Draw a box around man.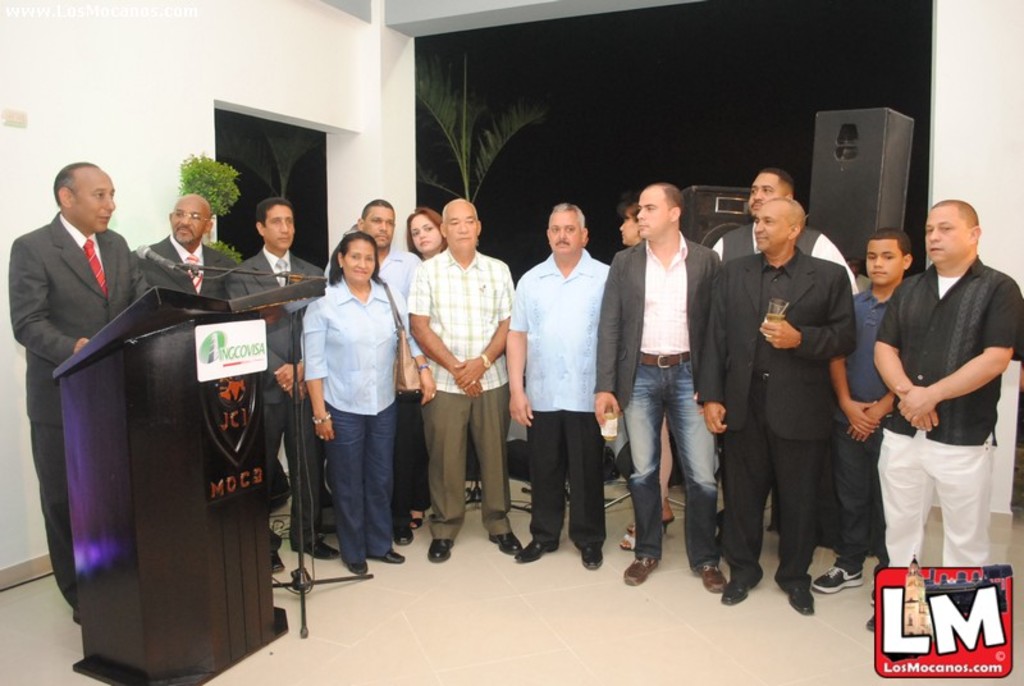
BBox(229, 197, 357, 576).
